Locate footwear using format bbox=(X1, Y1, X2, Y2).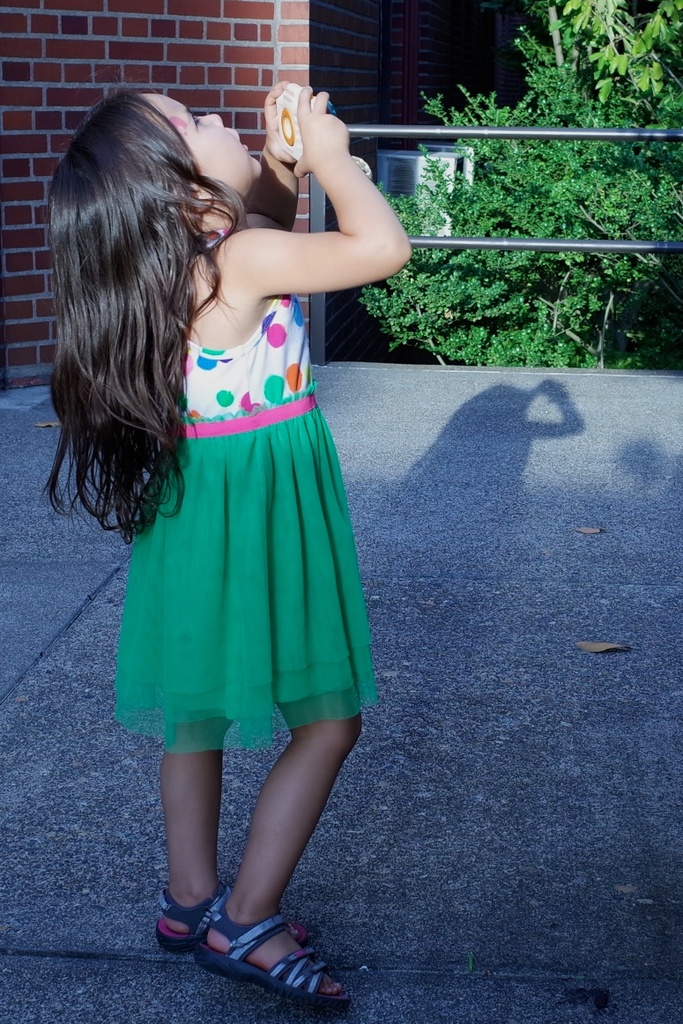
bbox=(183, 896, 365, 1012).
